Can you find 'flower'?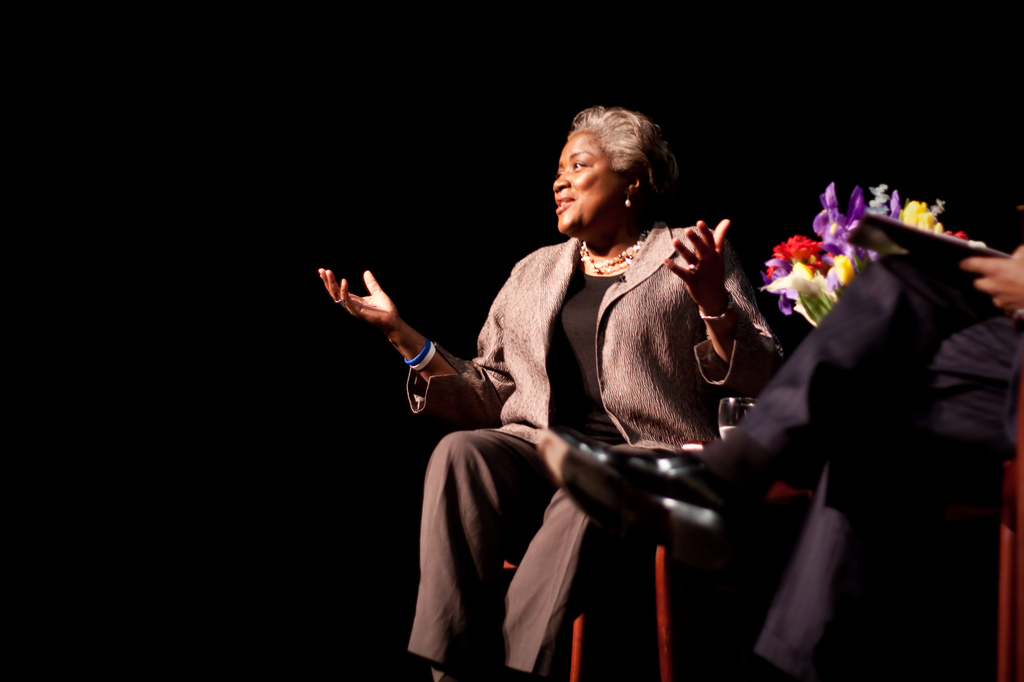
Yes, bounding box: left=899, top=196, right=942, bottom=230.
